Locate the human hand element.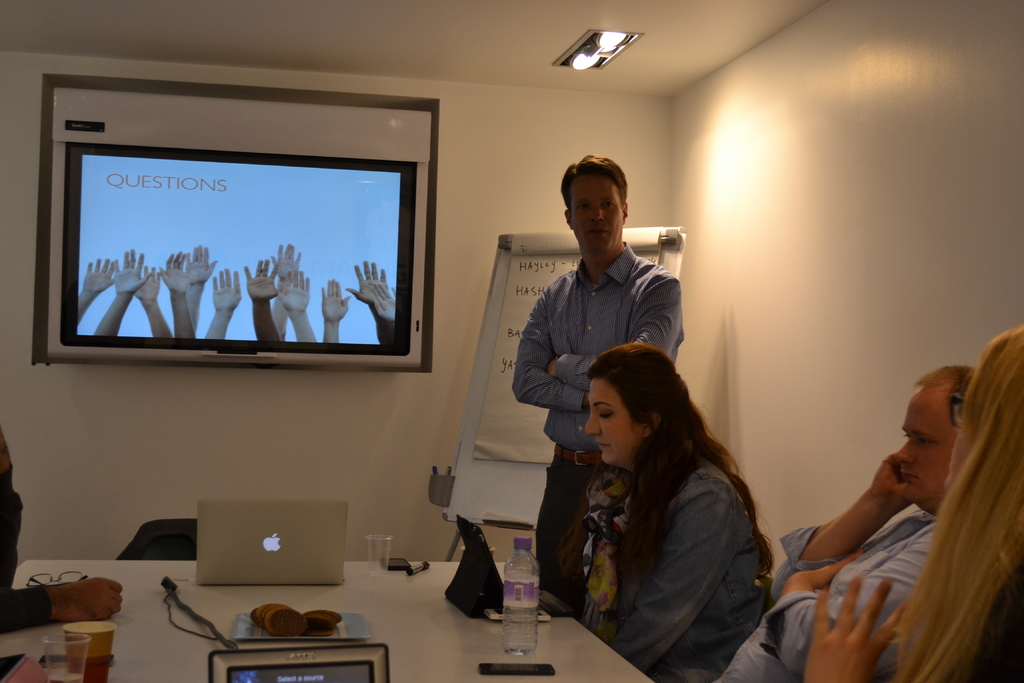
Element bbox: Rect(186, 245, 219, 288).
